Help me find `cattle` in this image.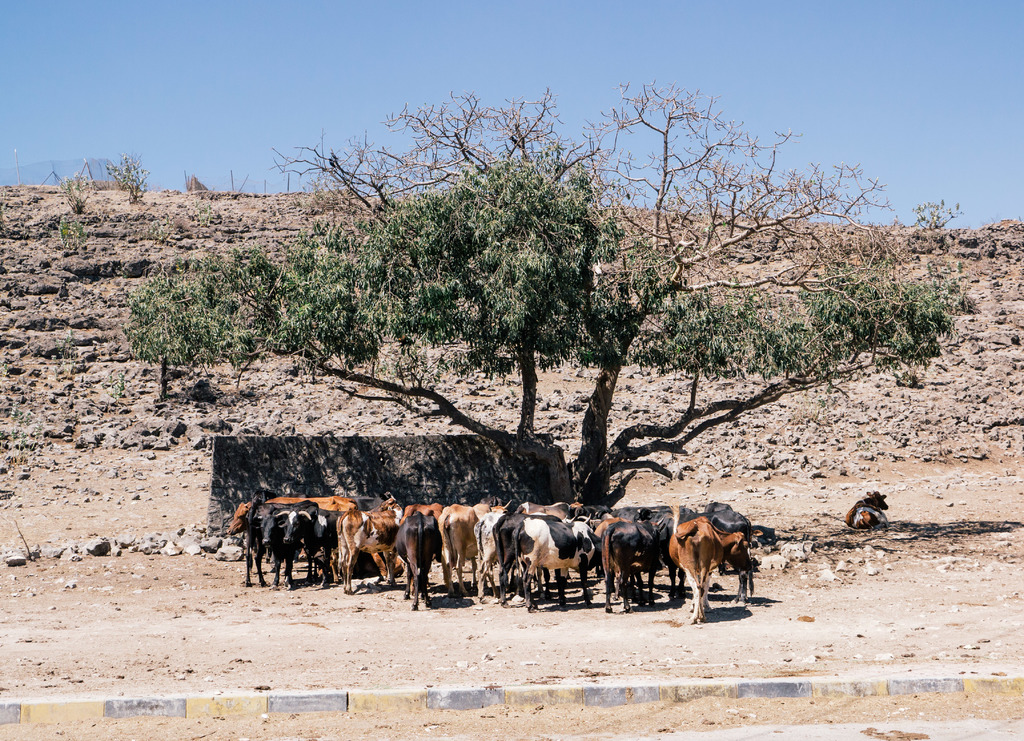
Found it: left=394, top=507, right=445, bottom=611.
